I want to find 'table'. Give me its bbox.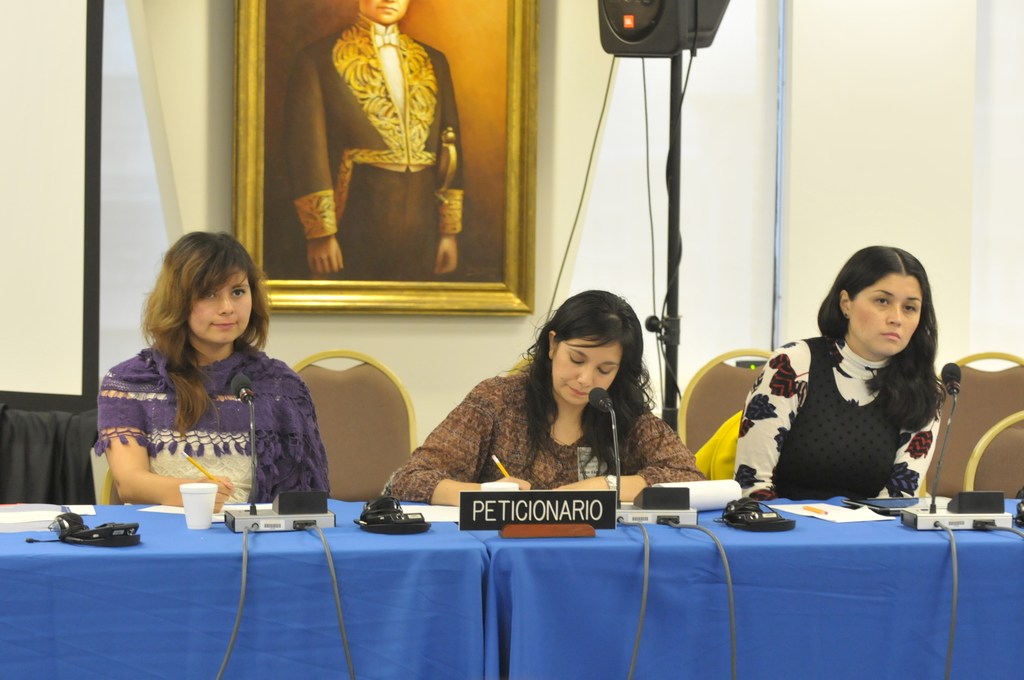
detection(0, 496, 488, 679).
